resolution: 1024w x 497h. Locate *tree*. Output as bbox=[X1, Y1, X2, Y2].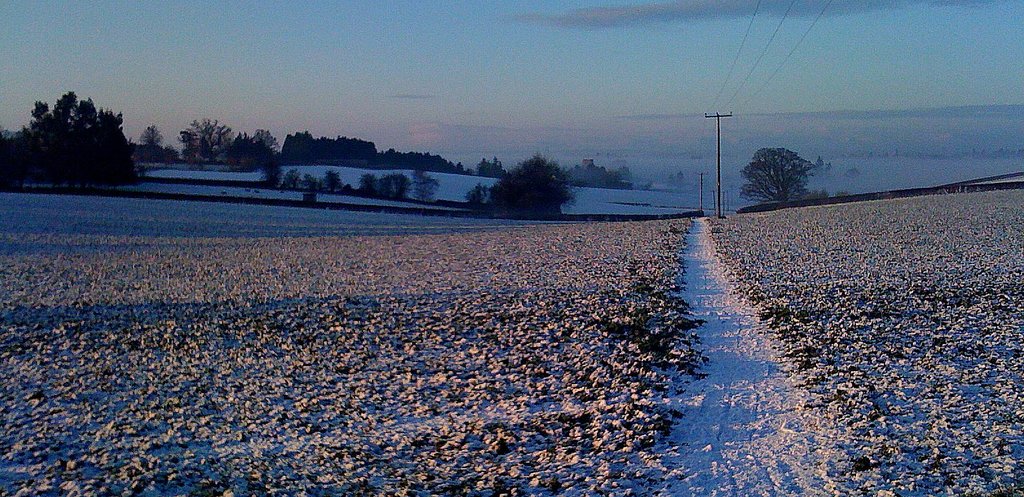
bbox=[737, 147, 834, 206].
